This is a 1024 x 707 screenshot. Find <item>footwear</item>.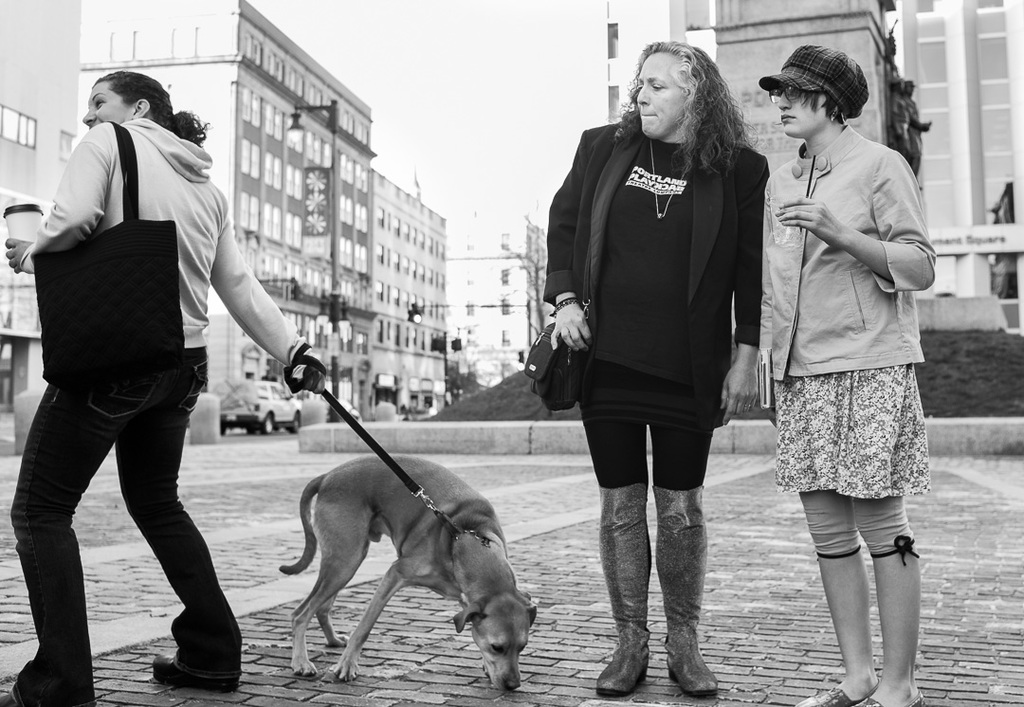
Bounding box: (left=0, top=685, right=27, bottom=706).
